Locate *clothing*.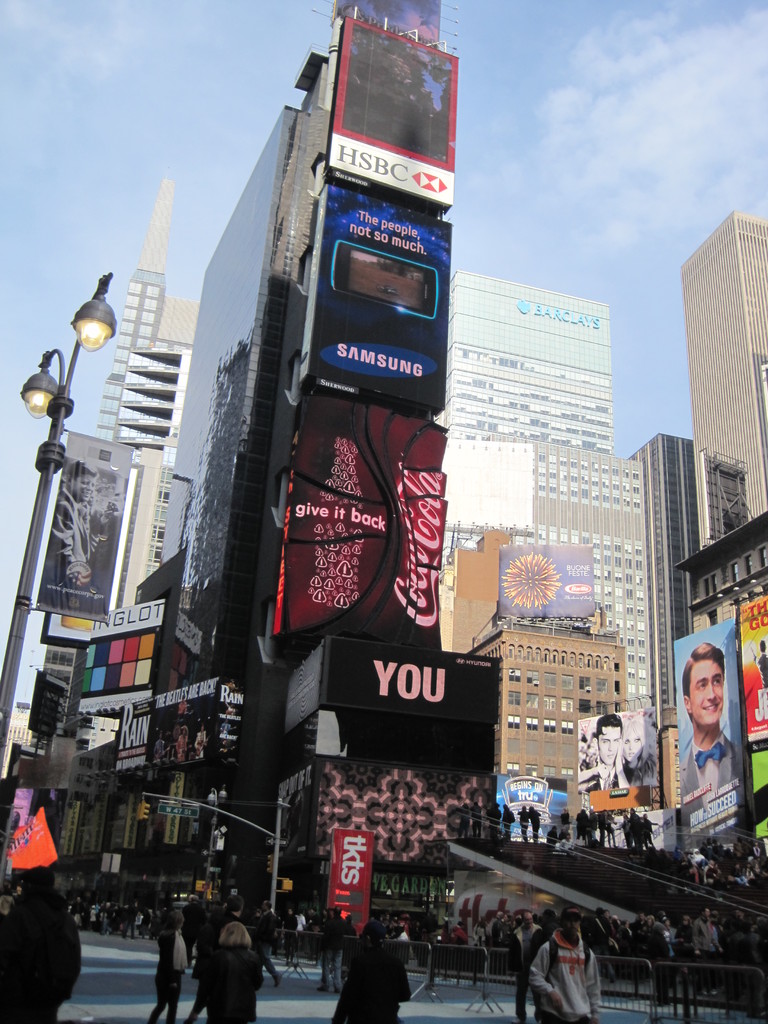
Bounding box: [left=37, top=486, right=93, bottom=608].
